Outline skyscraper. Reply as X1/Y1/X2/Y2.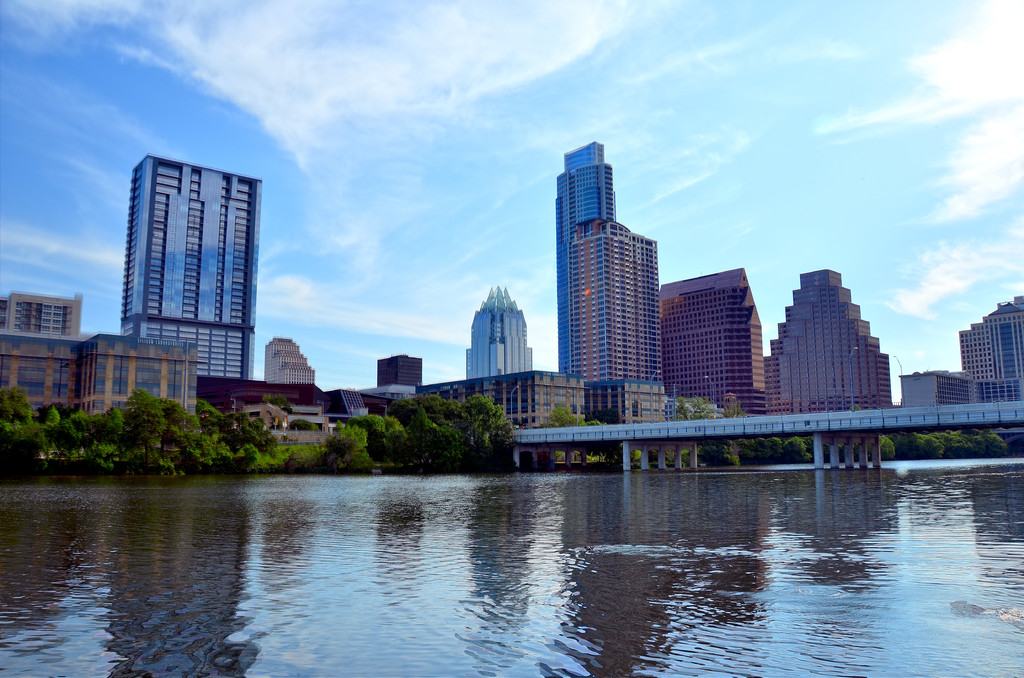
465/279/545/391.
